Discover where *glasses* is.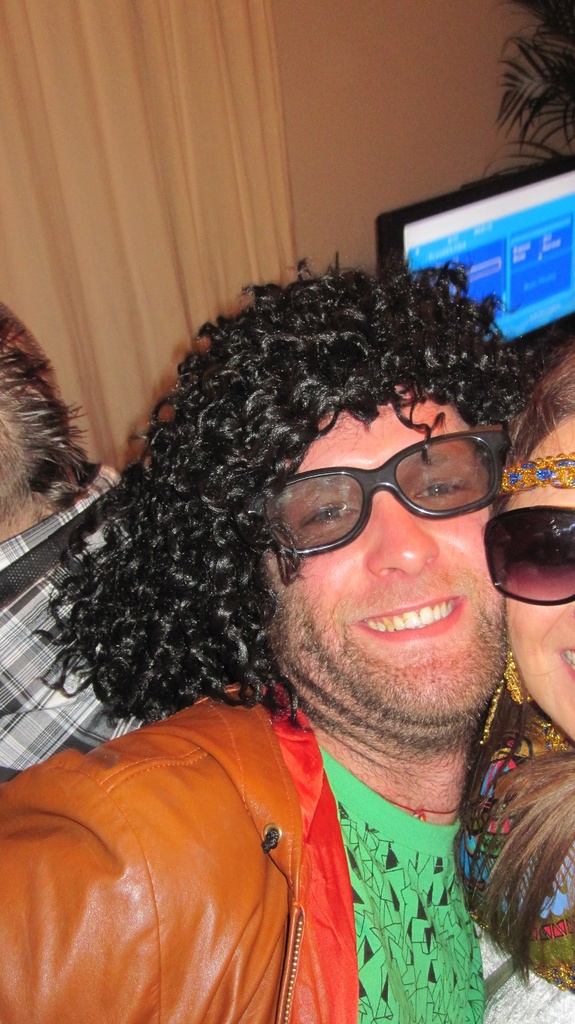
Discovered at left=254, top=420, right=516, bottom=557.
